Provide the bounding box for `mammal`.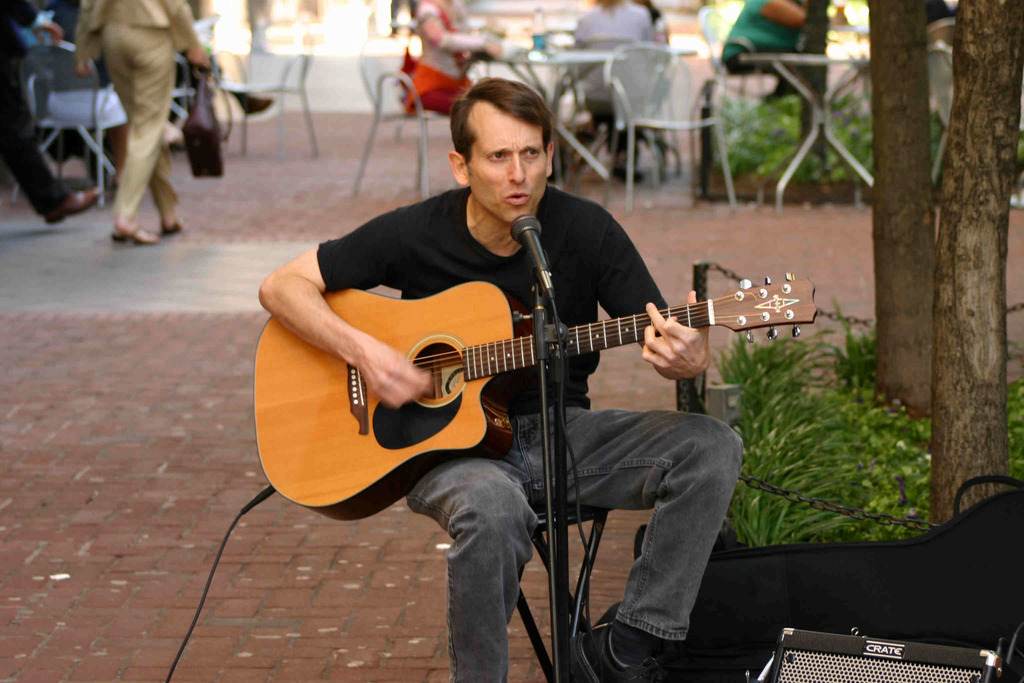
572/0/650/174.
